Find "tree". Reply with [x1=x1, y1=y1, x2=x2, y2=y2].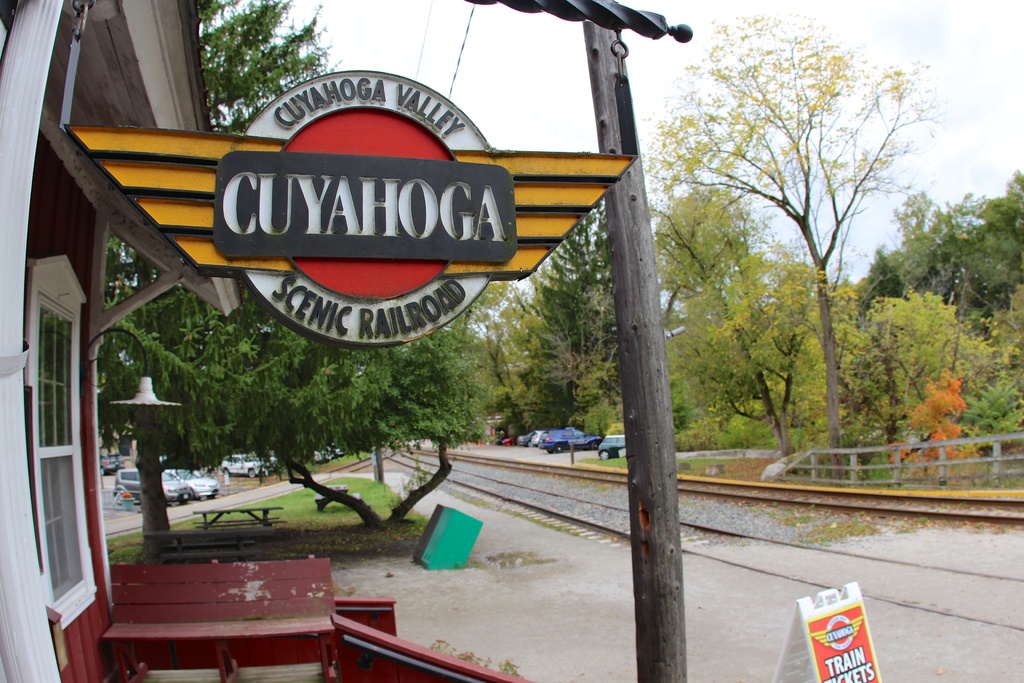
[x1=95, y1=0, x2=343, y2=561].
